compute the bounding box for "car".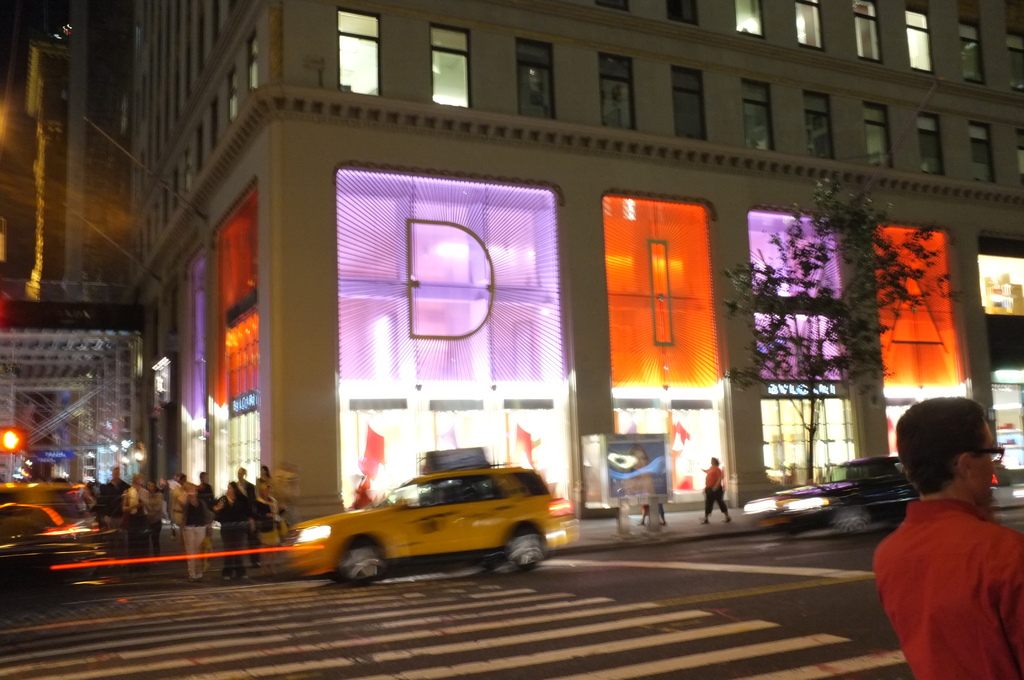
select_region(755, 448, 918, 537).
